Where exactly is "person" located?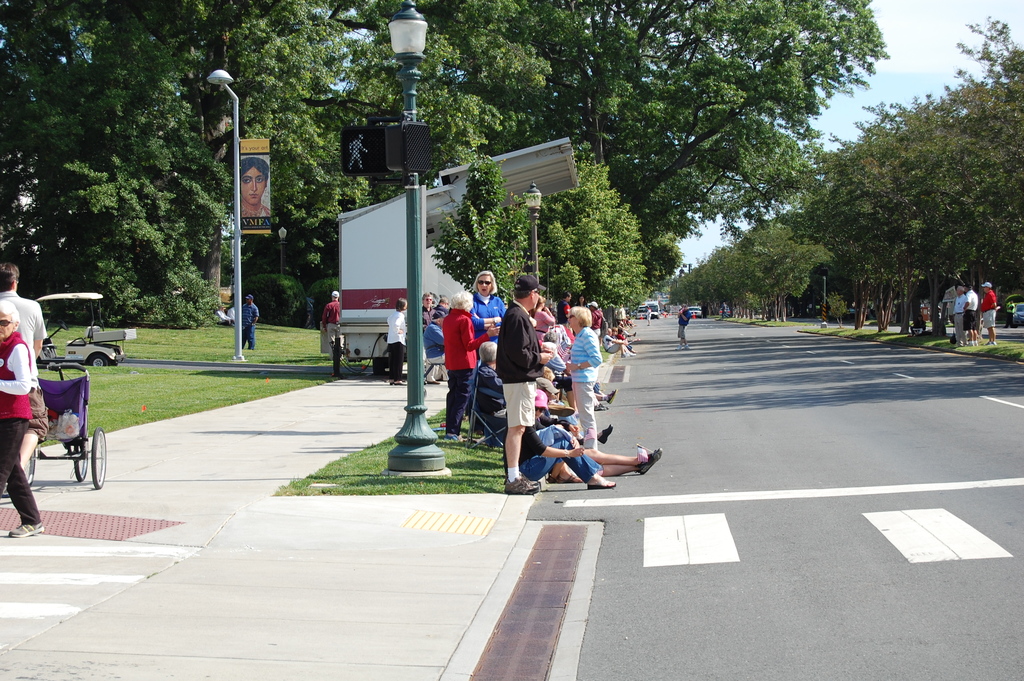
Its bounding box is (left=0, top=298, right=45, bottom=539).
